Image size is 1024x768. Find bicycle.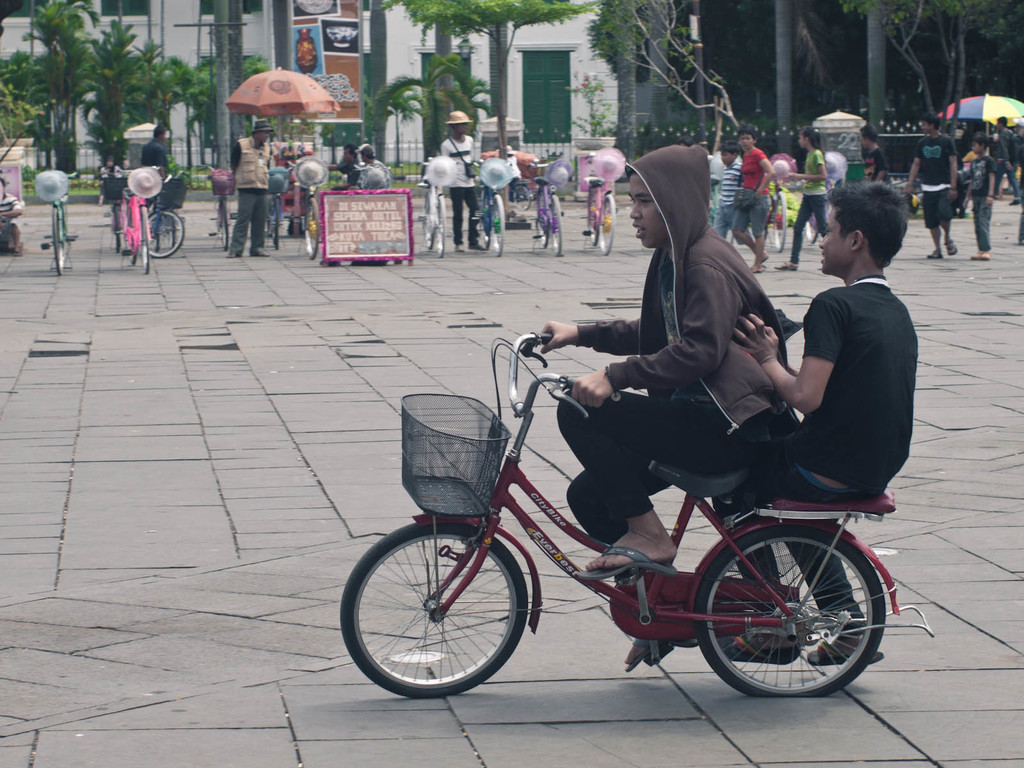
<region>200, 164, 234, 251</region>.
